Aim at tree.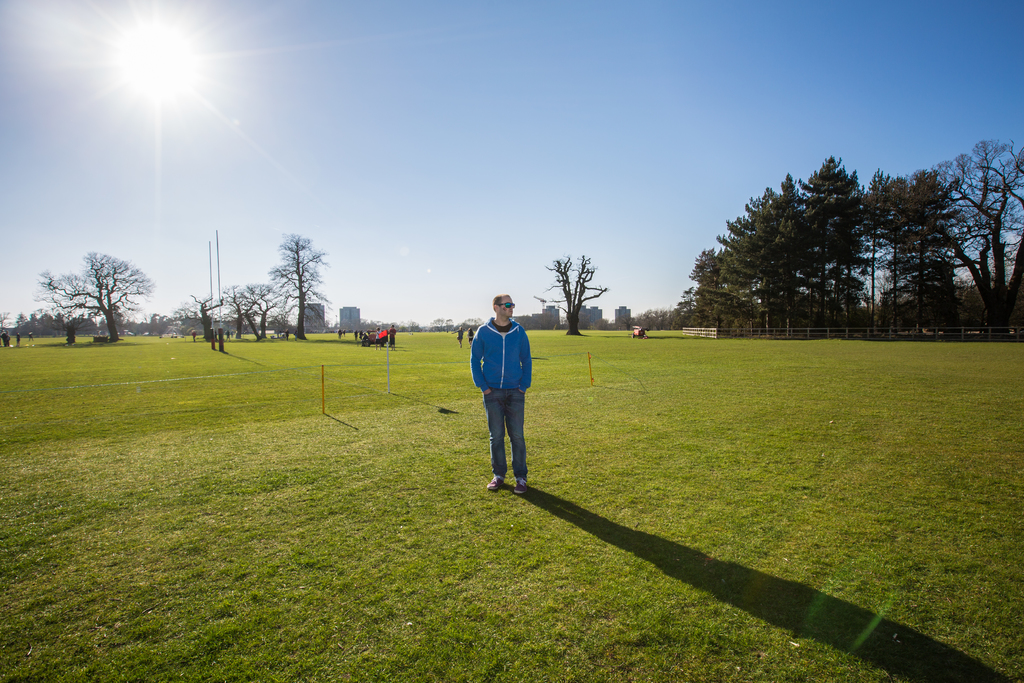
Aimed at bbox=(127, 317, 182, 338).
